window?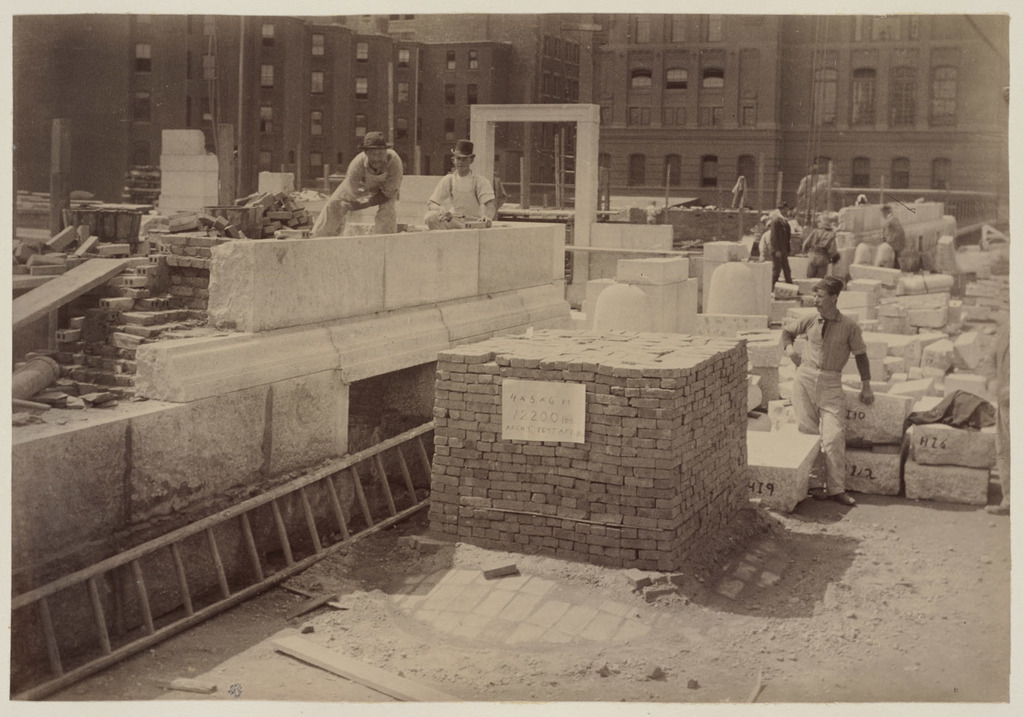
(left=354, top=42, right=369, bottom=66)
